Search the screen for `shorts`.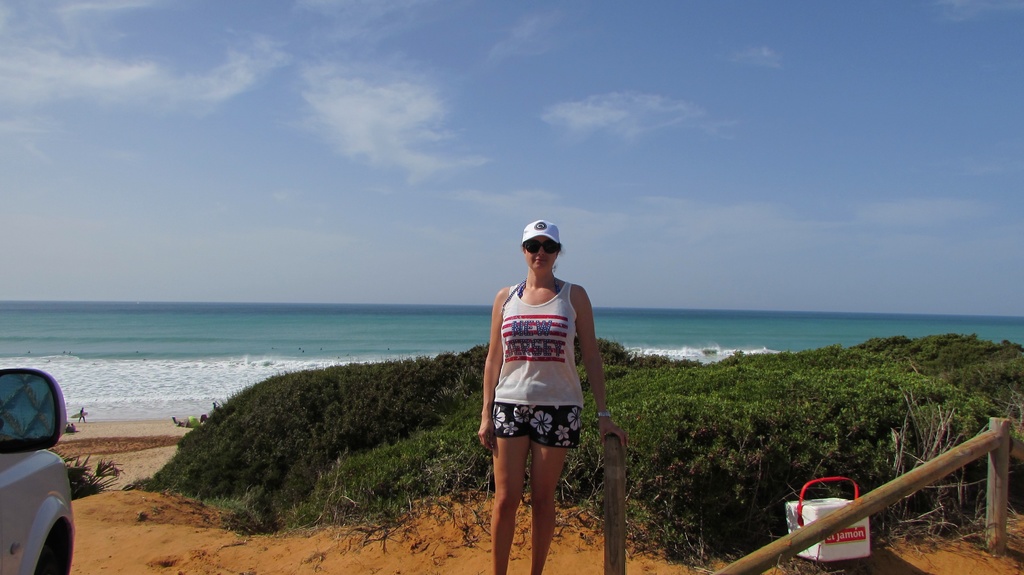
Found at left=484, top=409, right=584, bottom=453.
